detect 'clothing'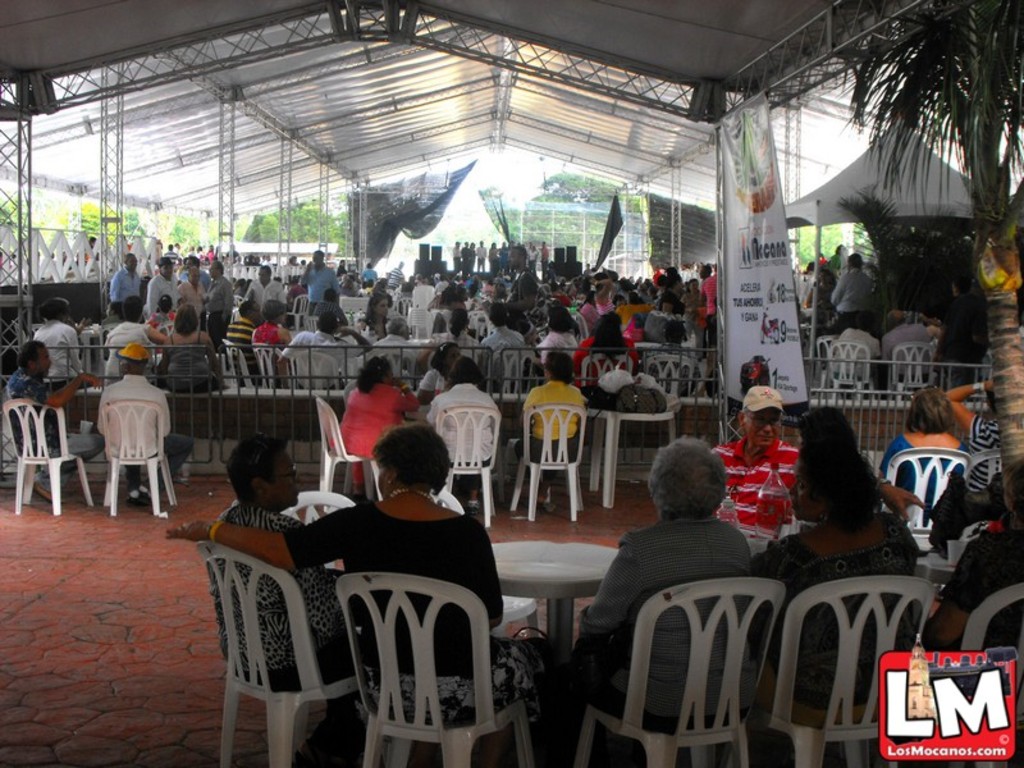
locate(209, 499, 360, 692)
